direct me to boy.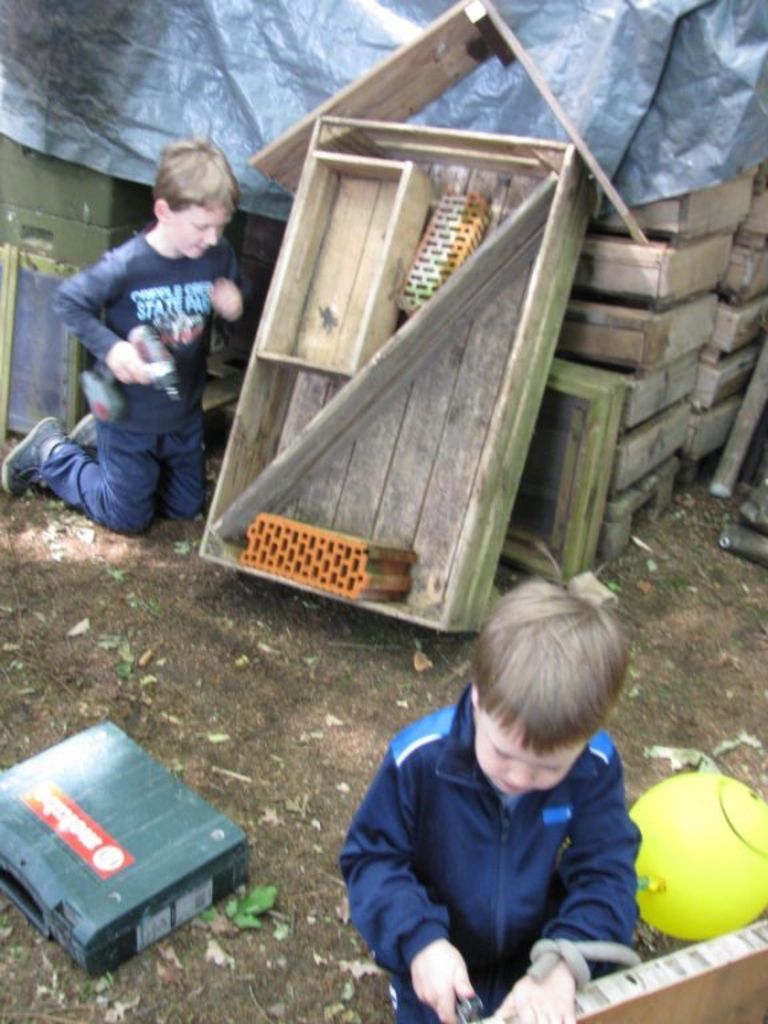
Direction: [0,136,247,535].
